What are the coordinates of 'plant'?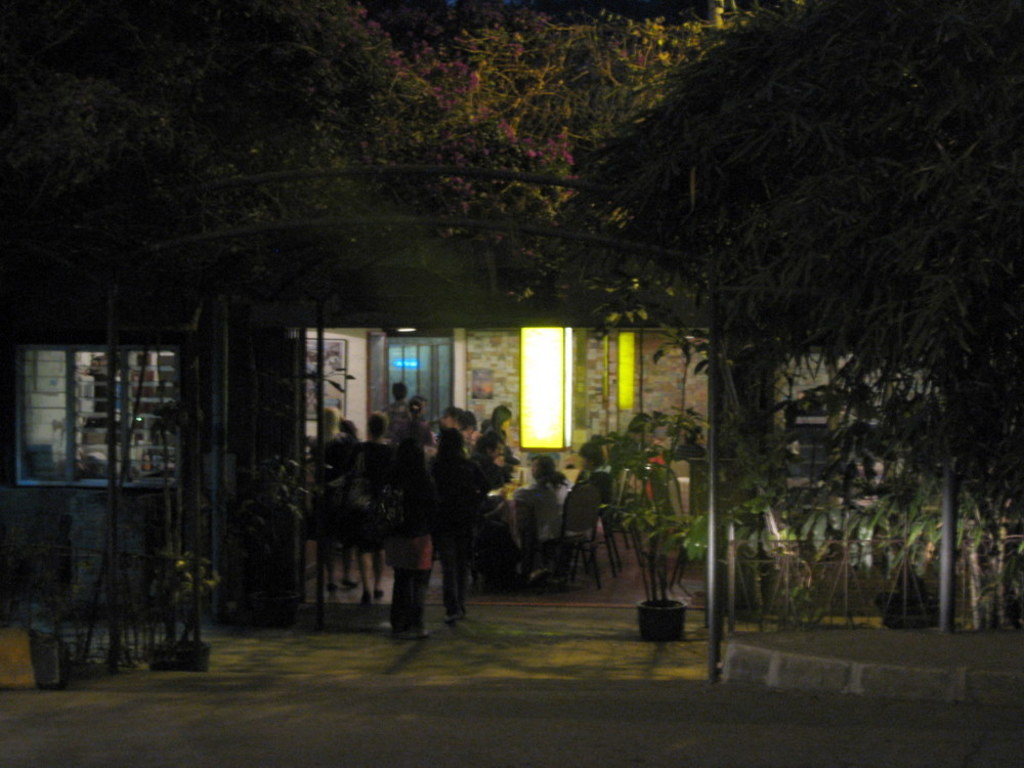
<box>614,458,699,616</box>.
